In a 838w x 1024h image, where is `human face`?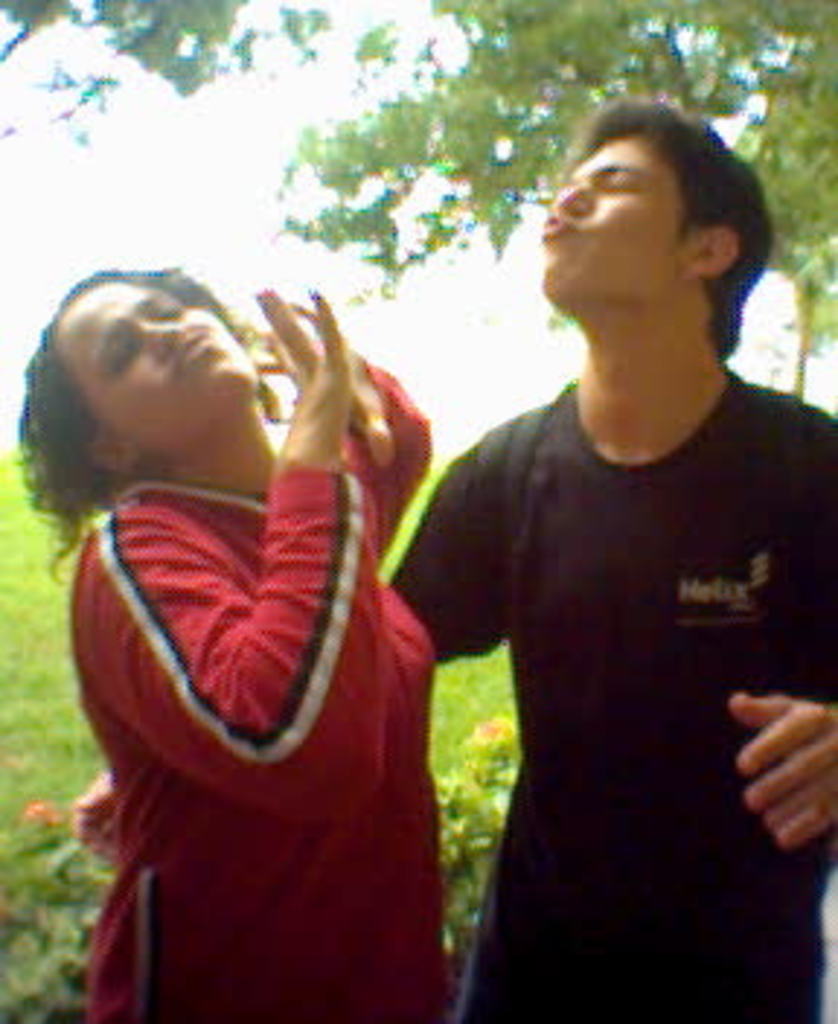
bbox=[61, 282, 262, 442].
